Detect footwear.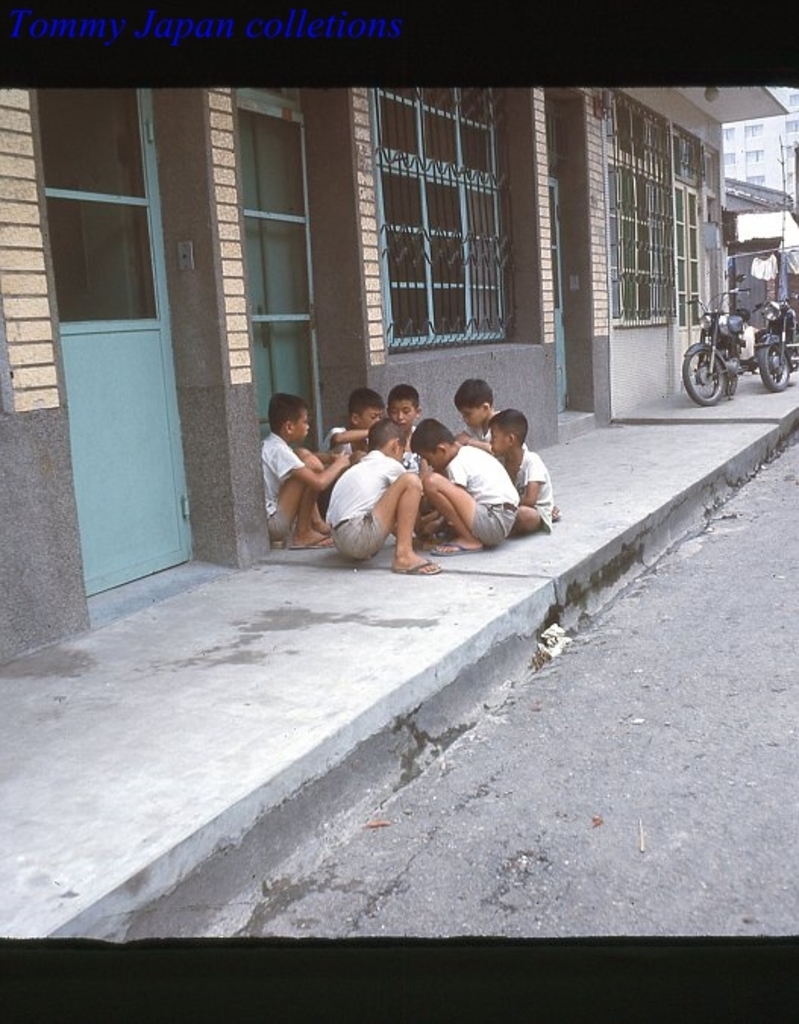
Detected at x1=388 y1=557 x2=447 y2=581.
